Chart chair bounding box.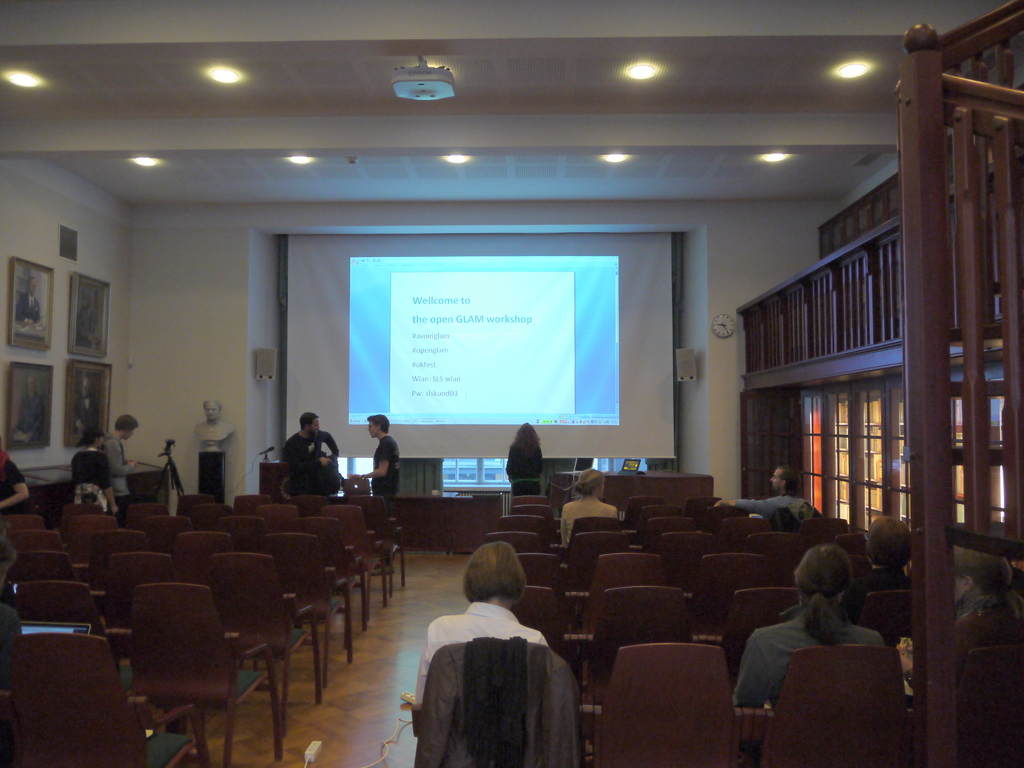
Charted: [left=108, top=589, right=266, bottom=760].
